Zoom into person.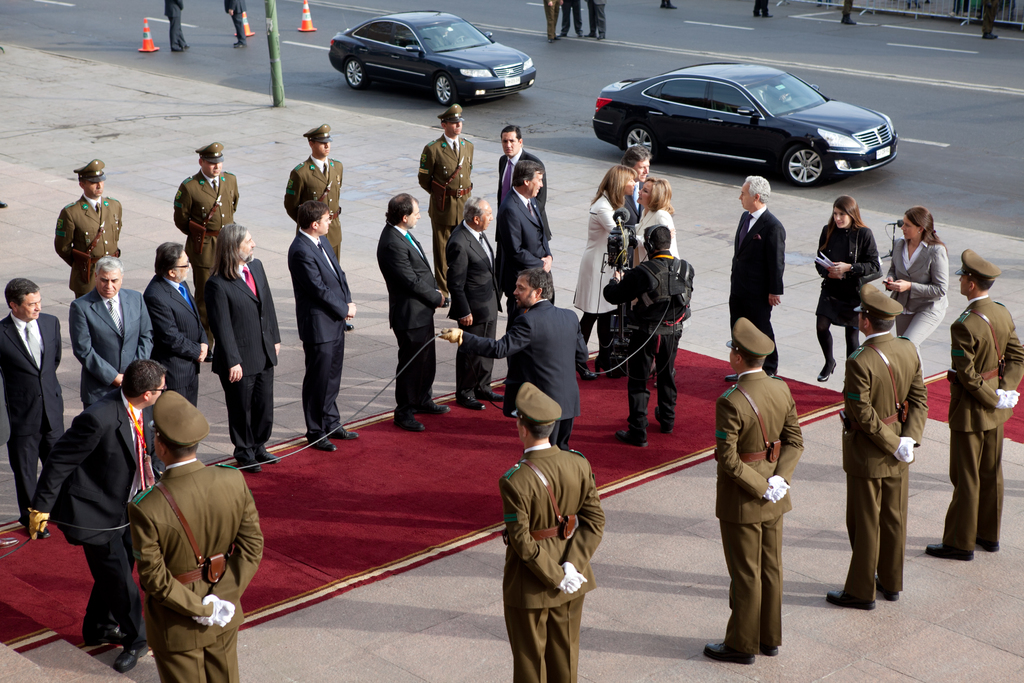
Zoom target: (836,0,860,29).
